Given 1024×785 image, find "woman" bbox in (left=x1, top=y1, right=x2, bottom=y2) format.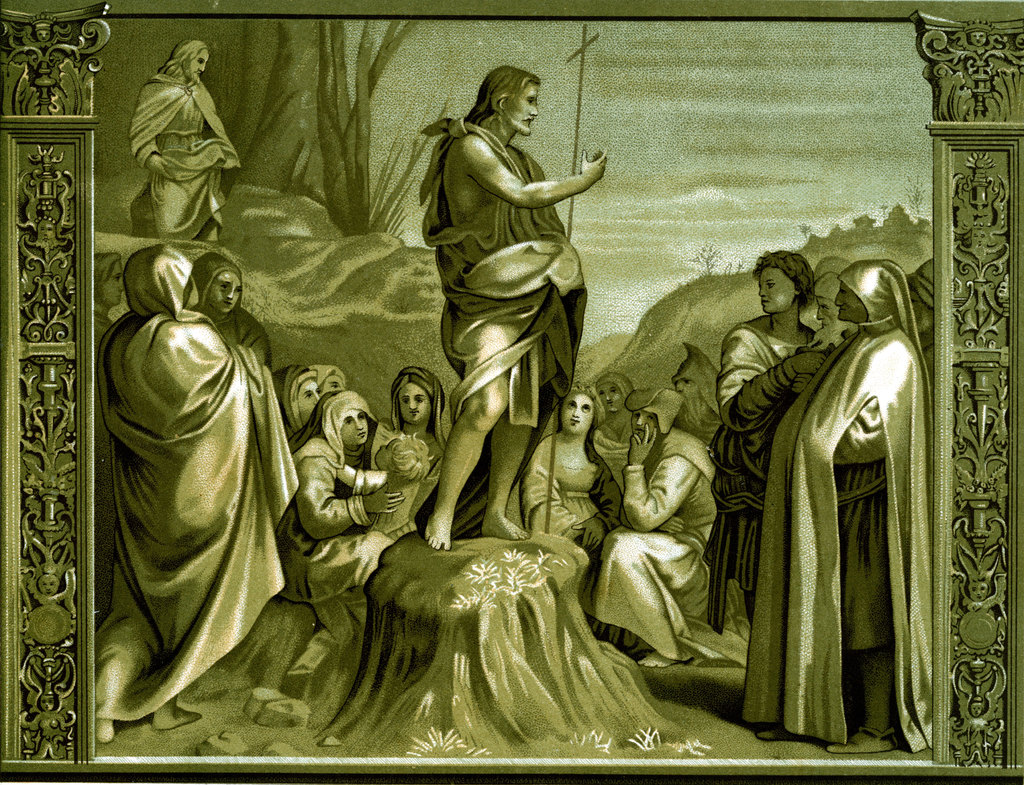
(left=275, top=391, right=399, bottom=610).
